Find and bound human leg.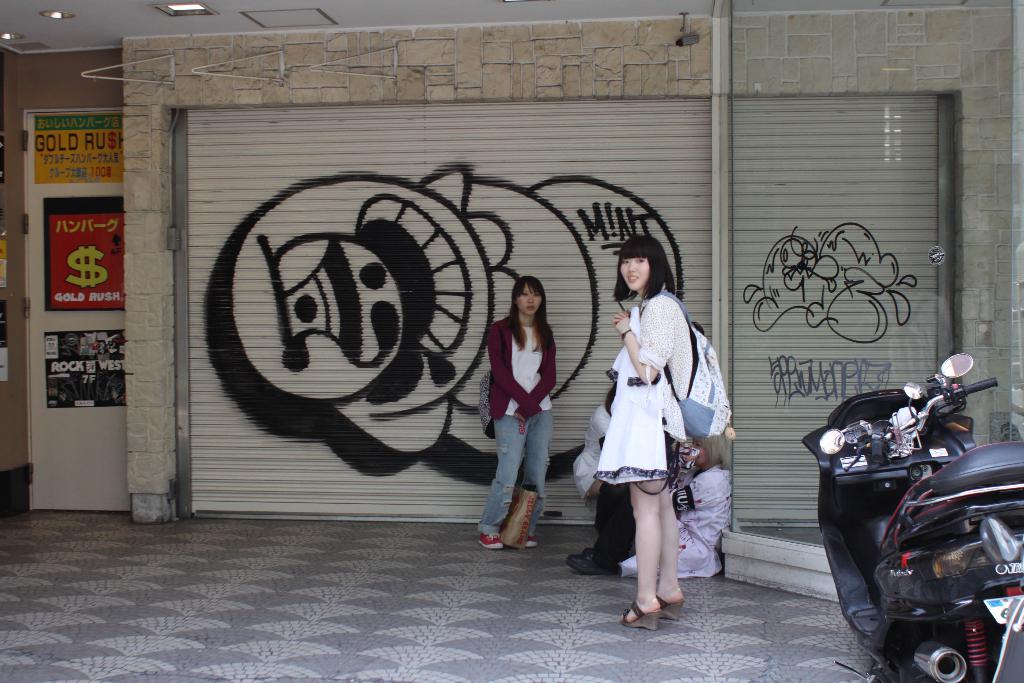
Bound: (515,393,550,538).
